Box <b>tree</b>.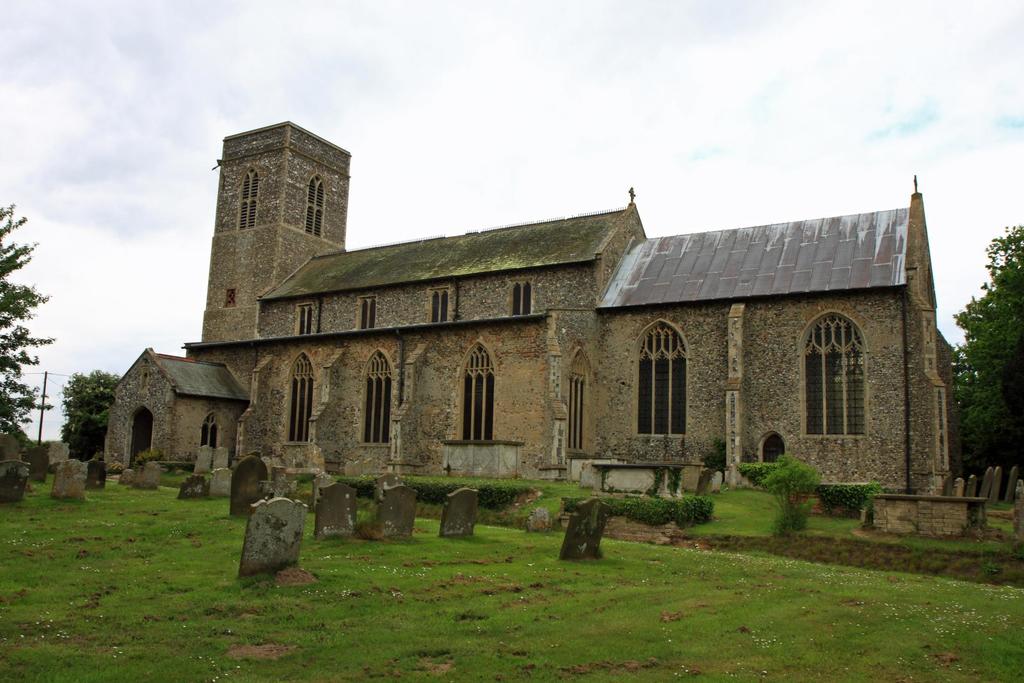
left=955, top=229, right=1021, bottom=495.
